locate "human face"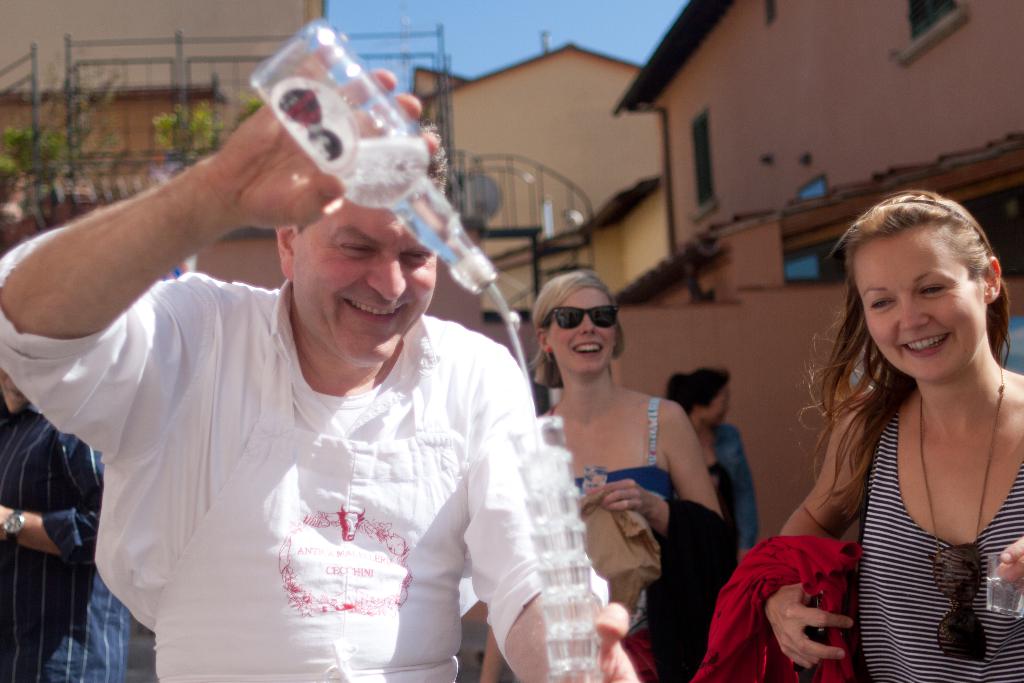
<box>291,204,433,367</box>
